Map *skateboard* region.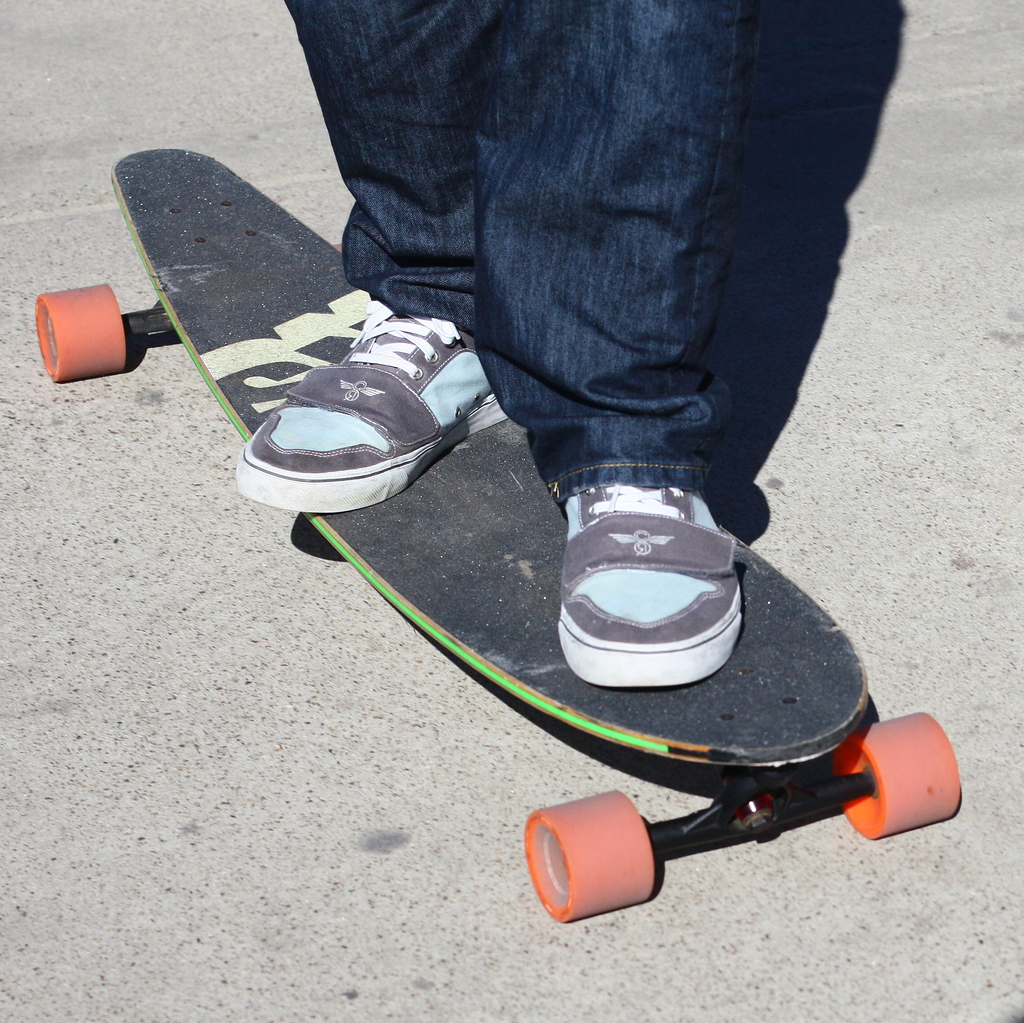
Mapped to [171, 227, 1023, 965].
